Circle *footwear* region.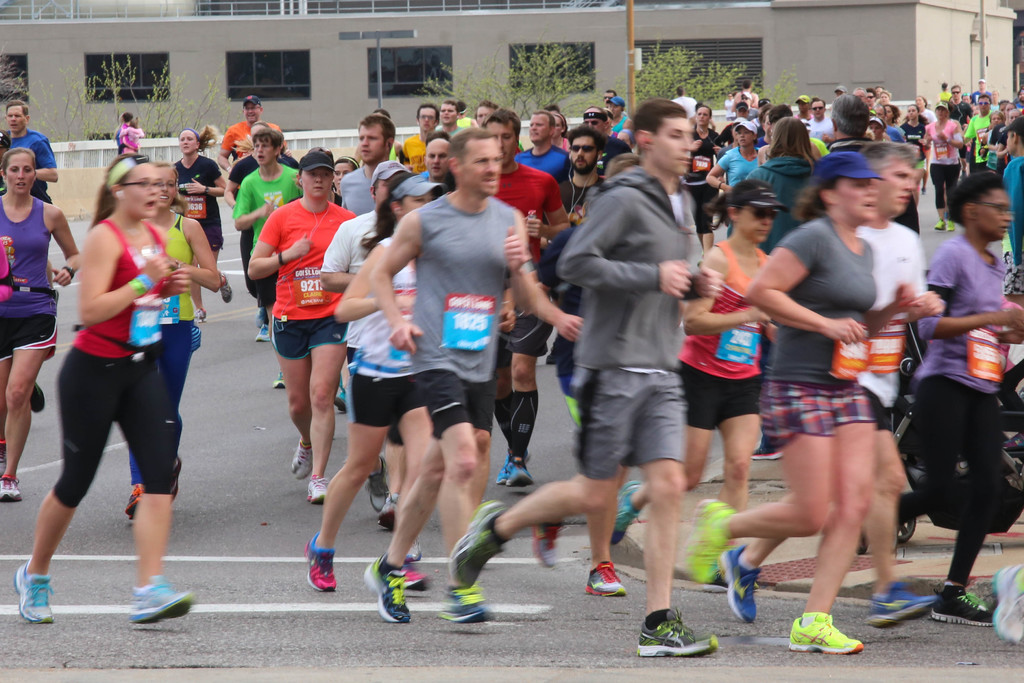
Region: pyautogui.locateOnScreen(2, 473, 20, 504).
